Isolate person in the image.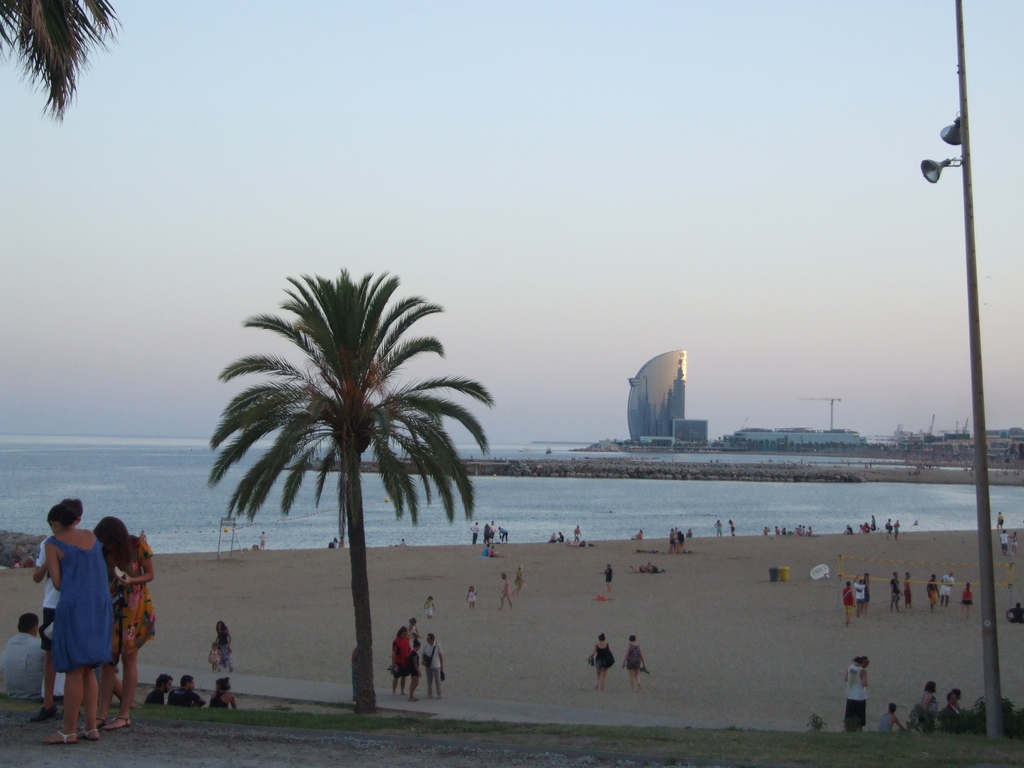
Isolated region: [left=781, top=524, right=788, bottom=535].
